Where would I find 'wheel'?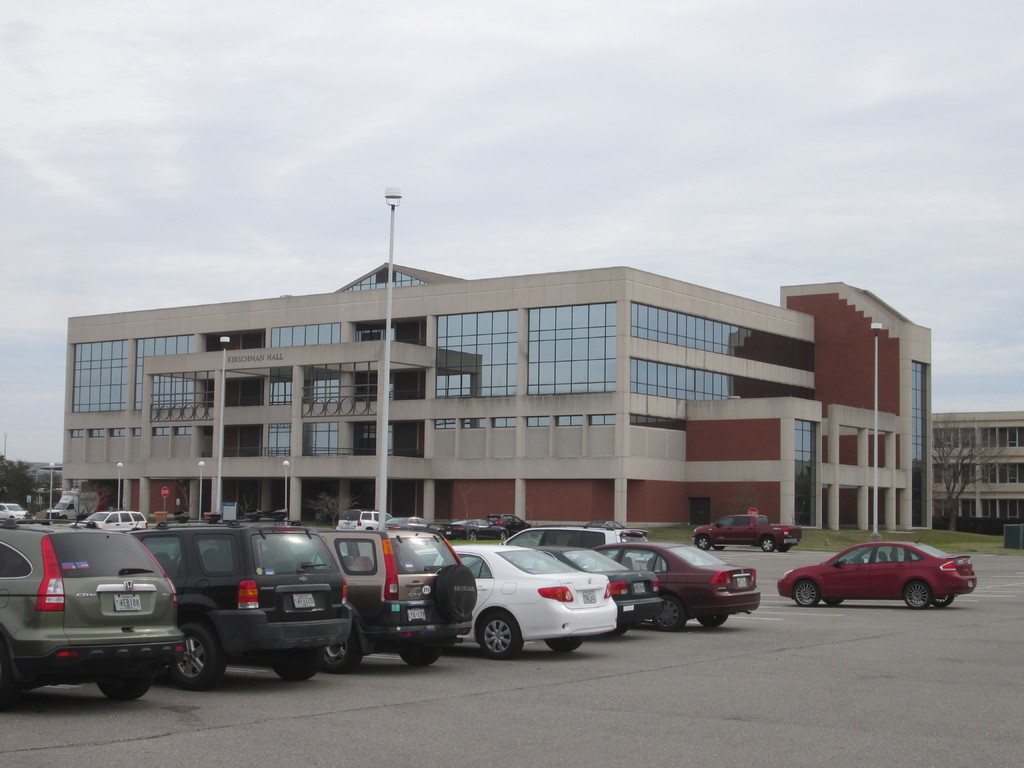
At Rect(435, 563, 479, 622).
